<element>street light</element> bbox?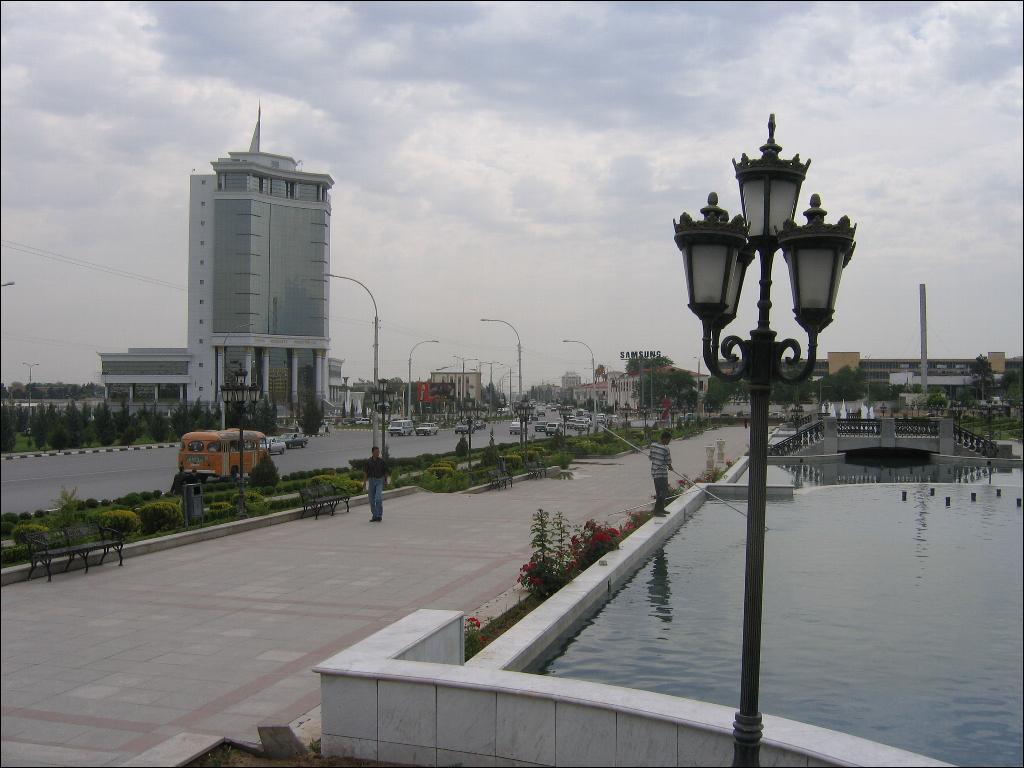
[left=3, top=281, right=18, bottom=284]
